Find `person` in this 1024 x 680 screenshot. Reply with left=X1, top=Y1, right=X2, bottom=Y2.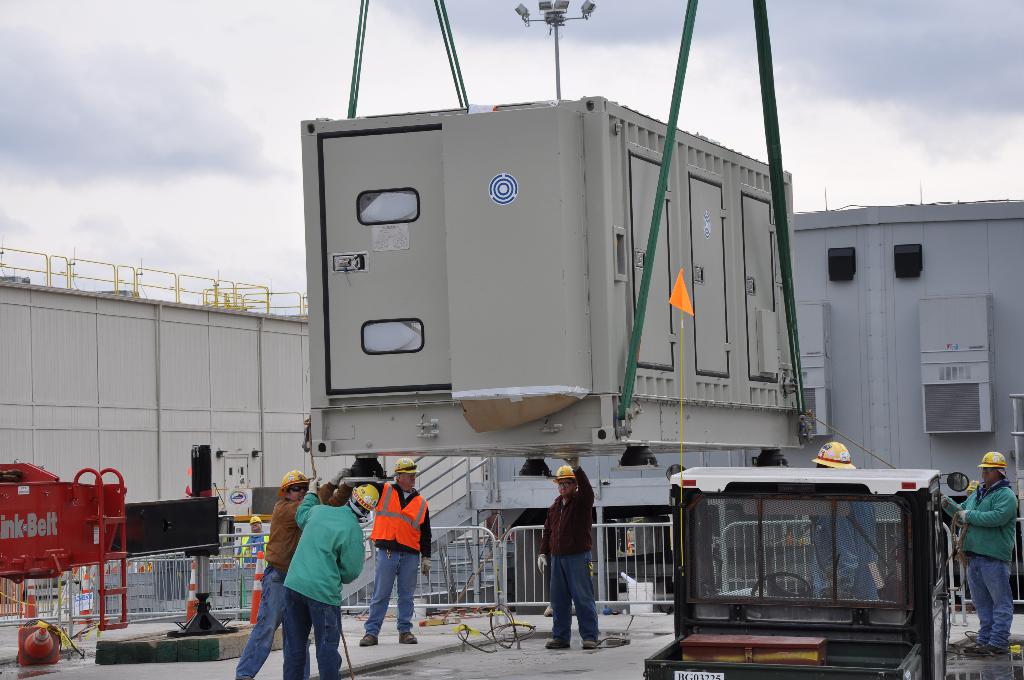
left=801, top=437, right=883, bottom=600.
